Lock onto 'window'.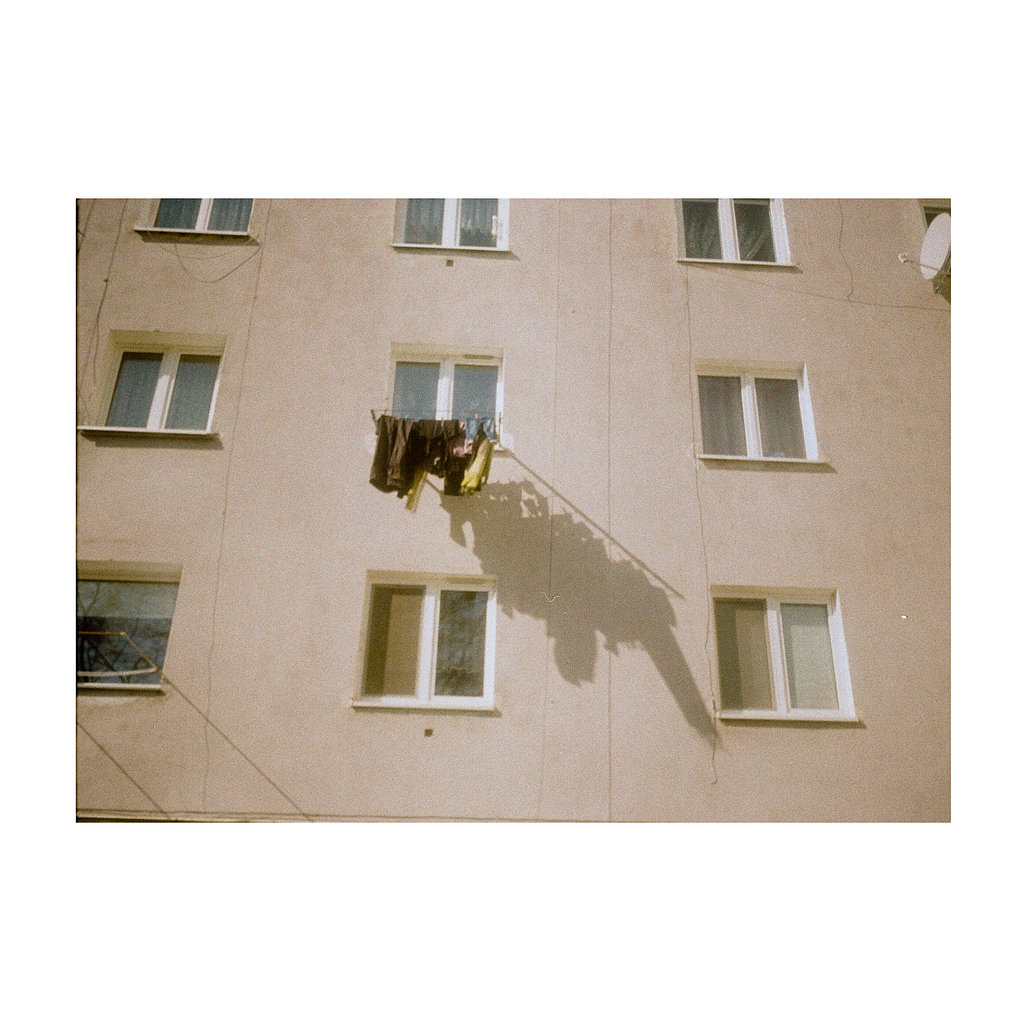
Locked: (x1=707, y1=585, x2=861, y2=722).
